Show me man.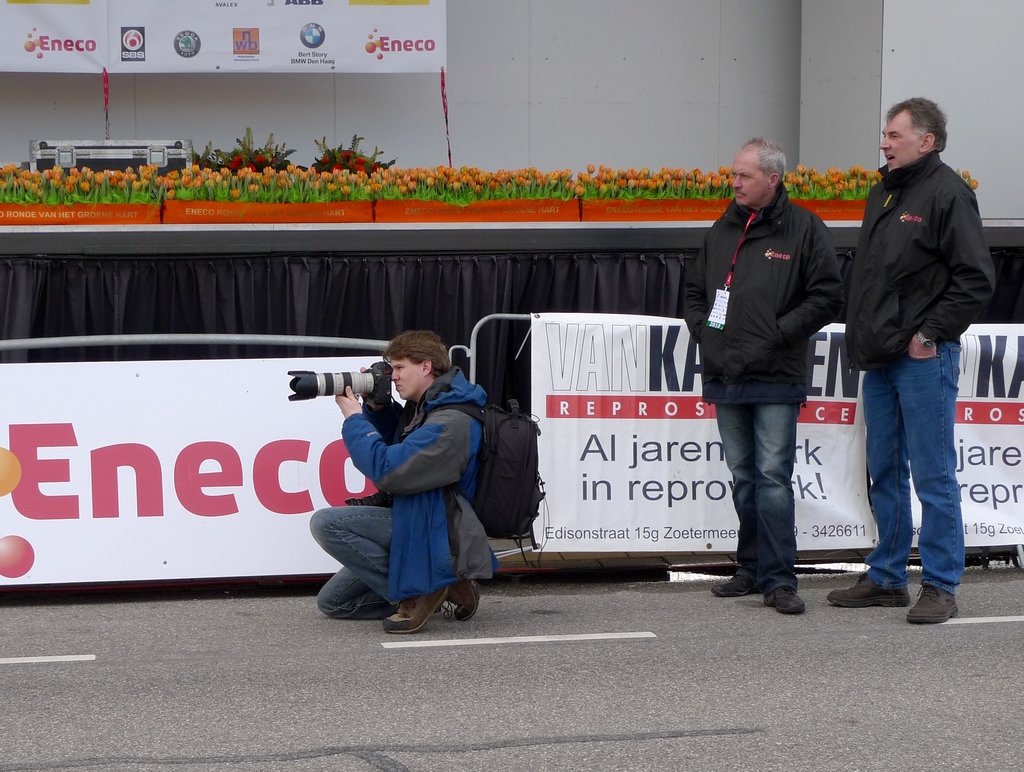
man is here: pyautogui.locateOnScreen(314, 330, 490, 633).
